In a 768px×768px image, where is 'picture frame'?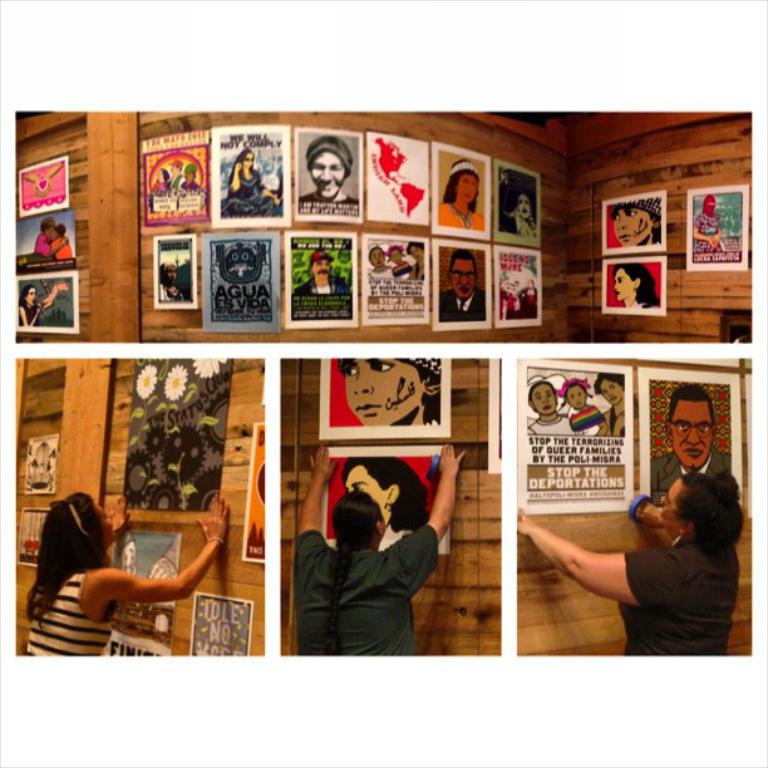
pyautogui.locateOnScreen(122, 359, 236, 517).
